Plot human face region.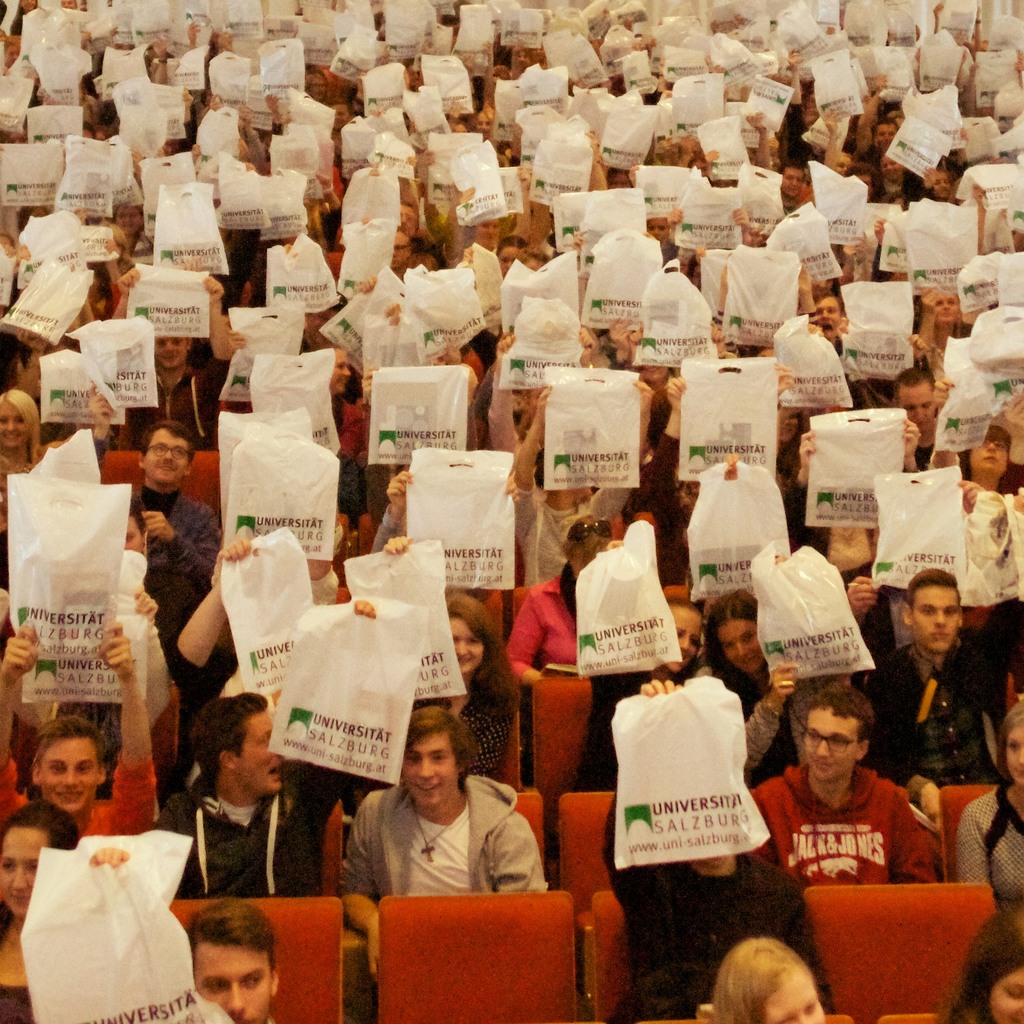
Plotted at (x1=42, y1=734, x2=103, y2=812).
